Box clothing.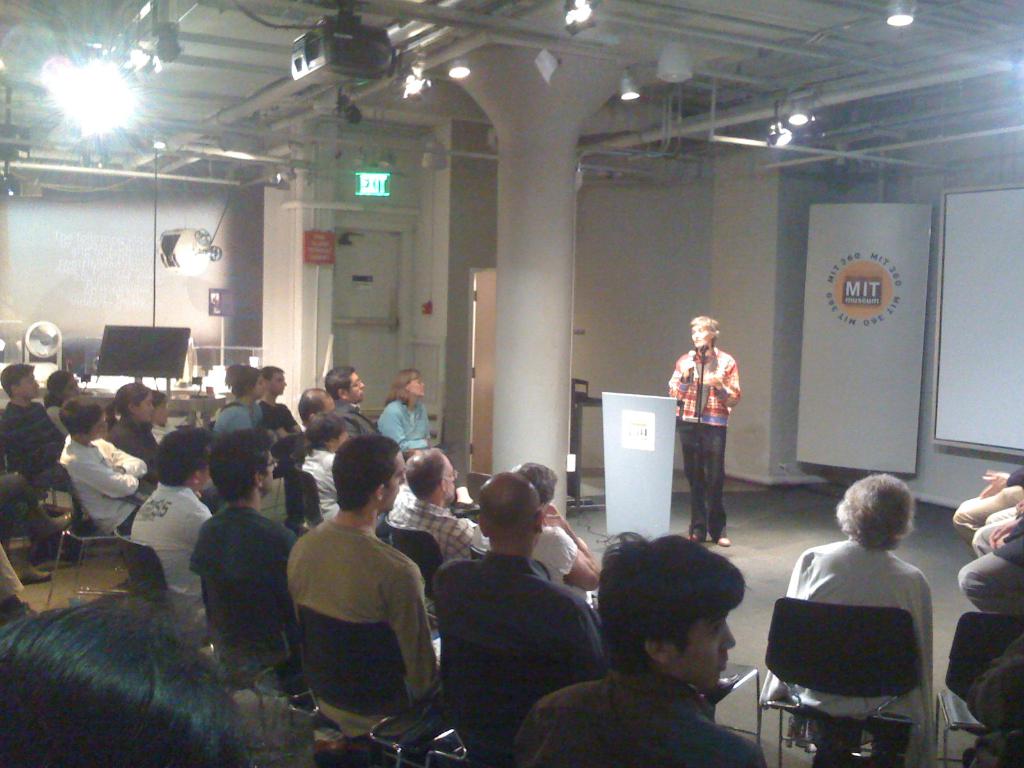
bbox=(960, 512, 1023, 615).
